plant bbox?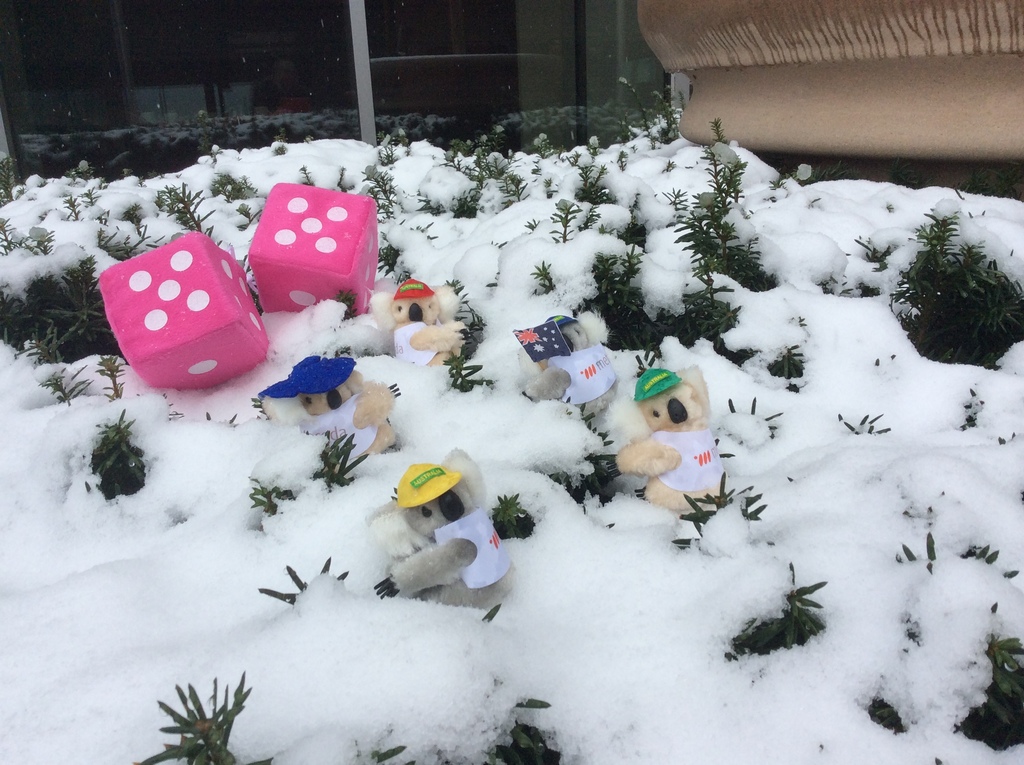
bbox=(63, 196, 77, 220)
